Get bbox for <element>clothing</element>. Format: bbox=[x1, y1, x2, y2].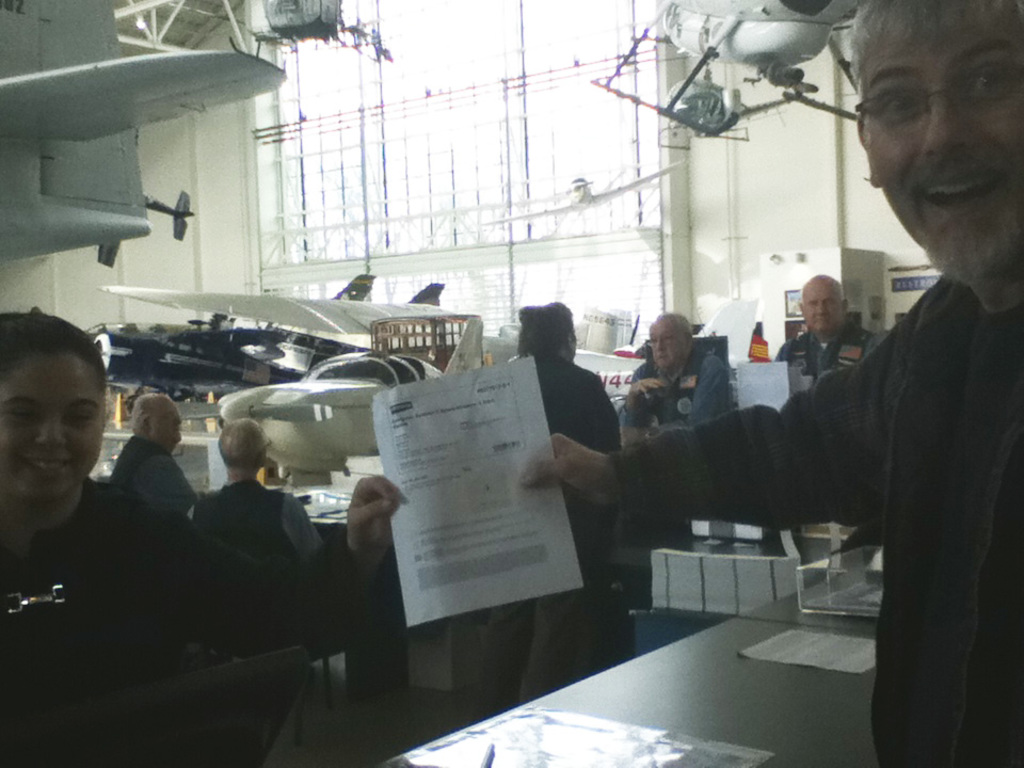
bbox=[110, 435, 195, 506].
